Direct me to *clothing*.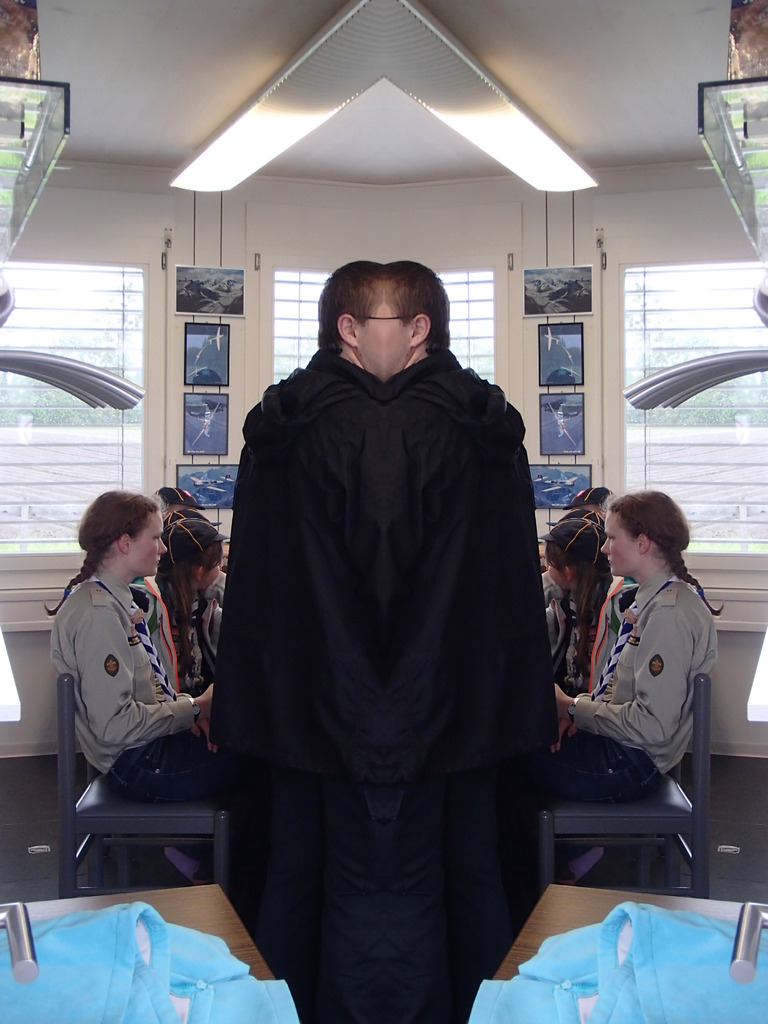
Direction: <box>545,561,722,804</box>.
